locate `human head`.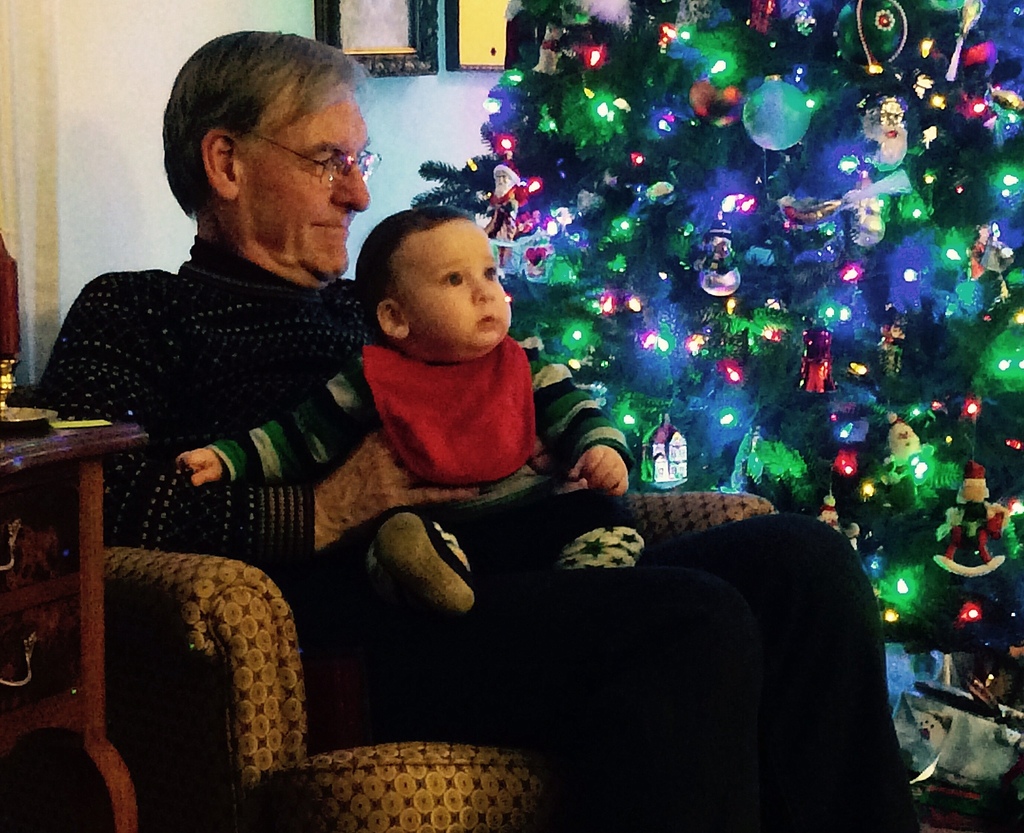
Bounding box: (x1=161, y1=26, x2=369, y2=276).
